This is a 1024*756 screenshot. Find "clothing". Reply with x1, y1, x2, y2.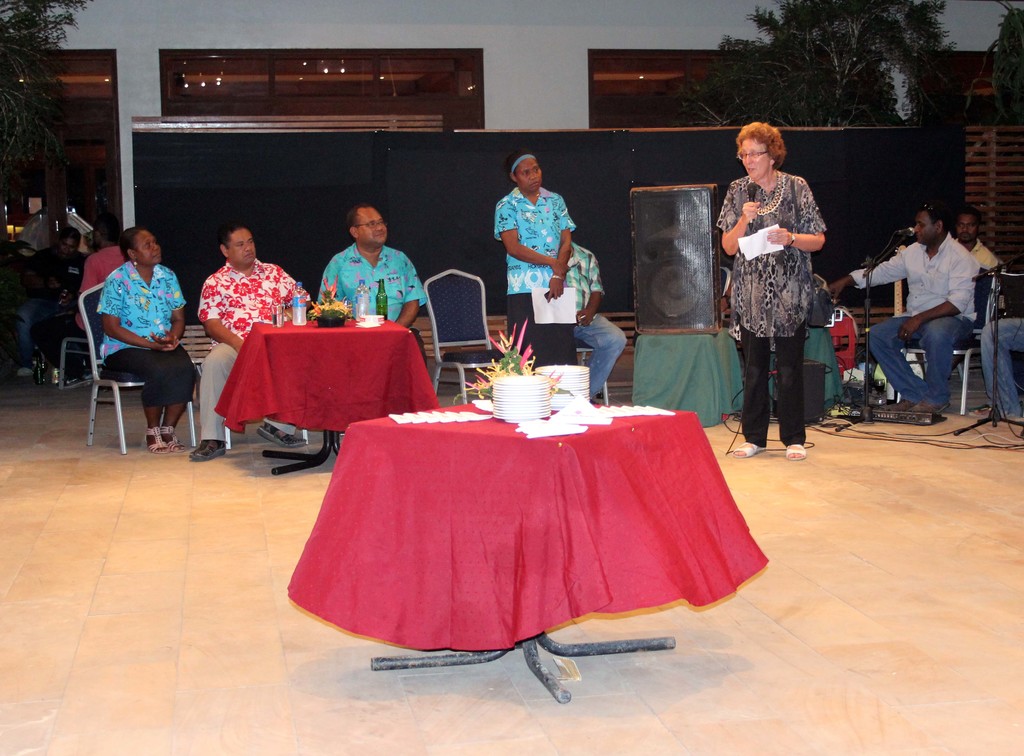
13, 242, 90, 357.
